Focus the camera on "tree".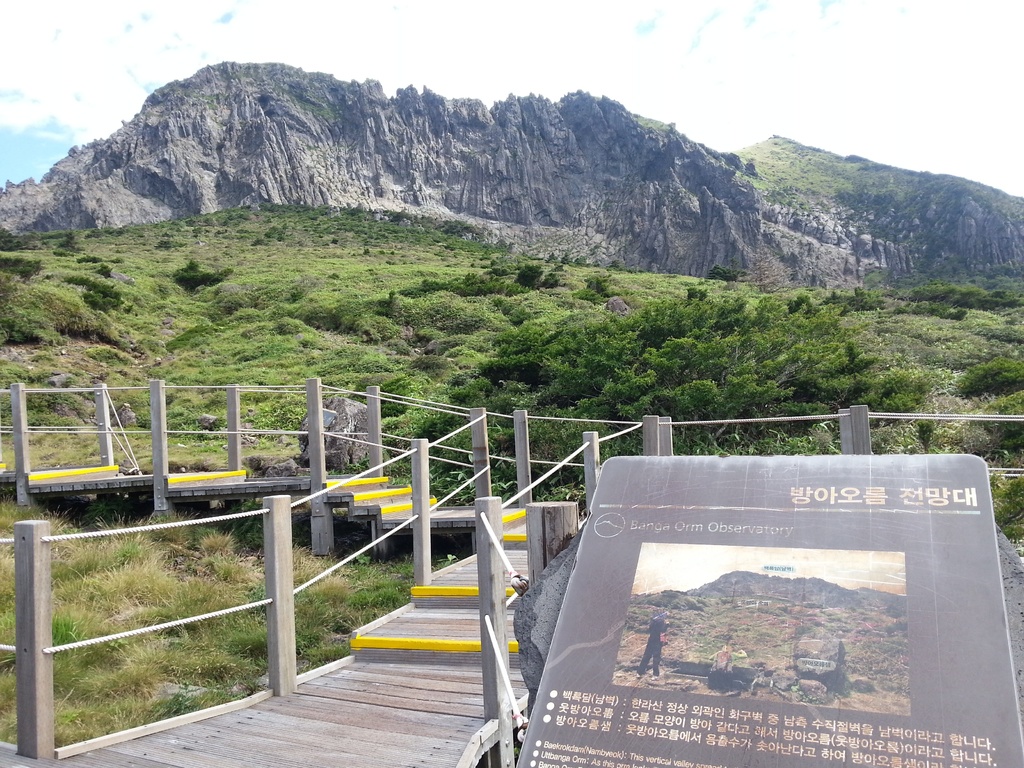
Focus region: rect(709, 264, 742, 286).
